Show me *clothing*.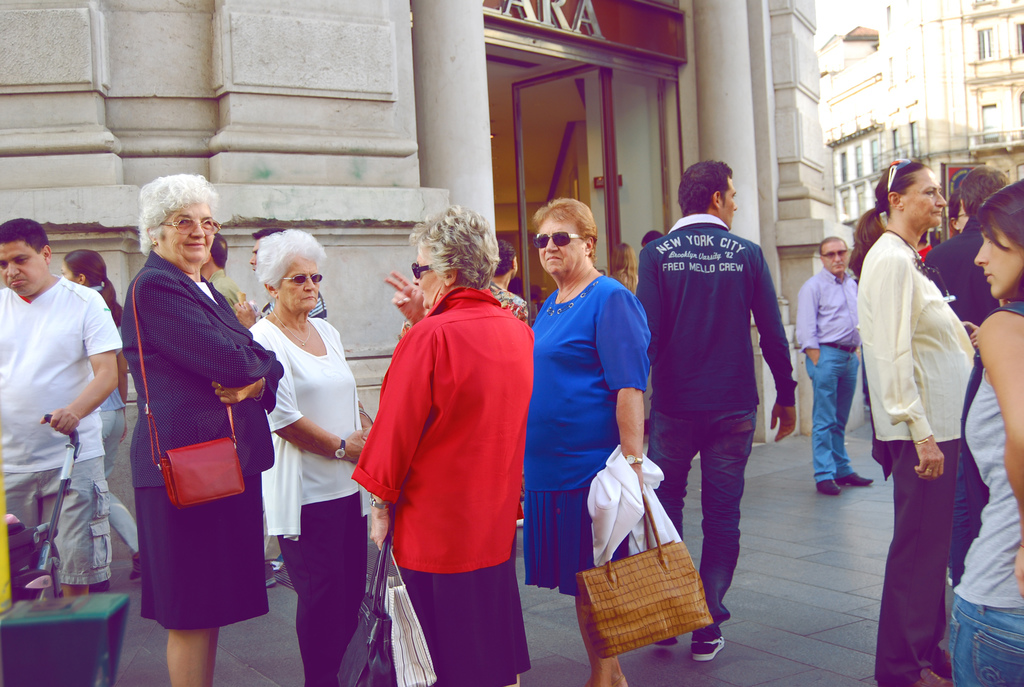
*clothing* is here: crop(251, 321, 357, 539).
